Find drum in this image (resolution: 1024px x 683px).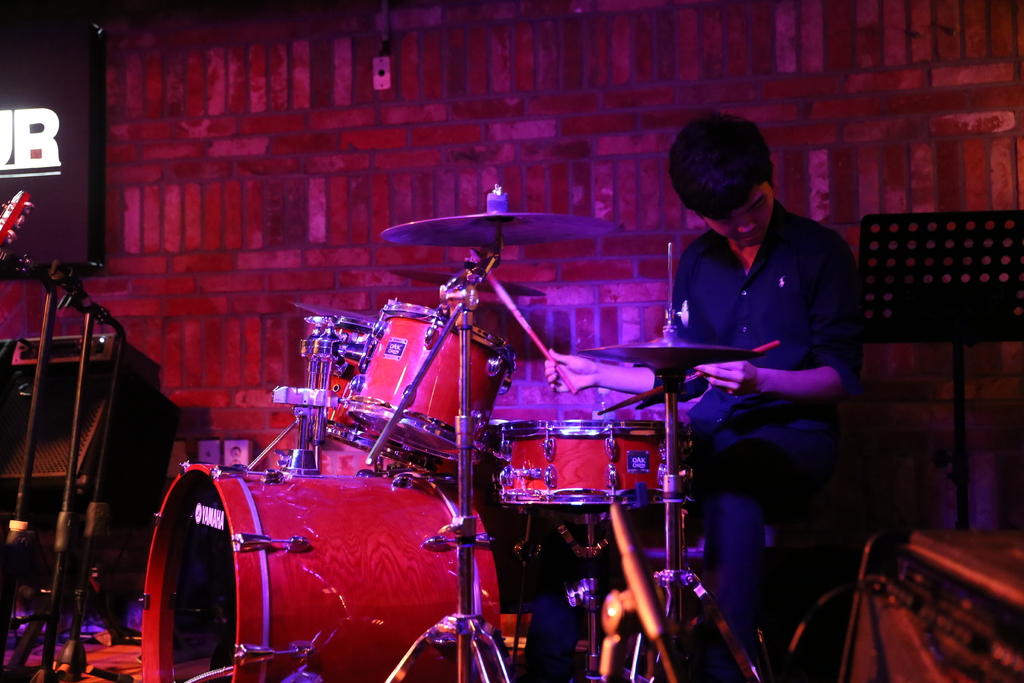
x1=348 y1=301 x2=517 y2=461.
